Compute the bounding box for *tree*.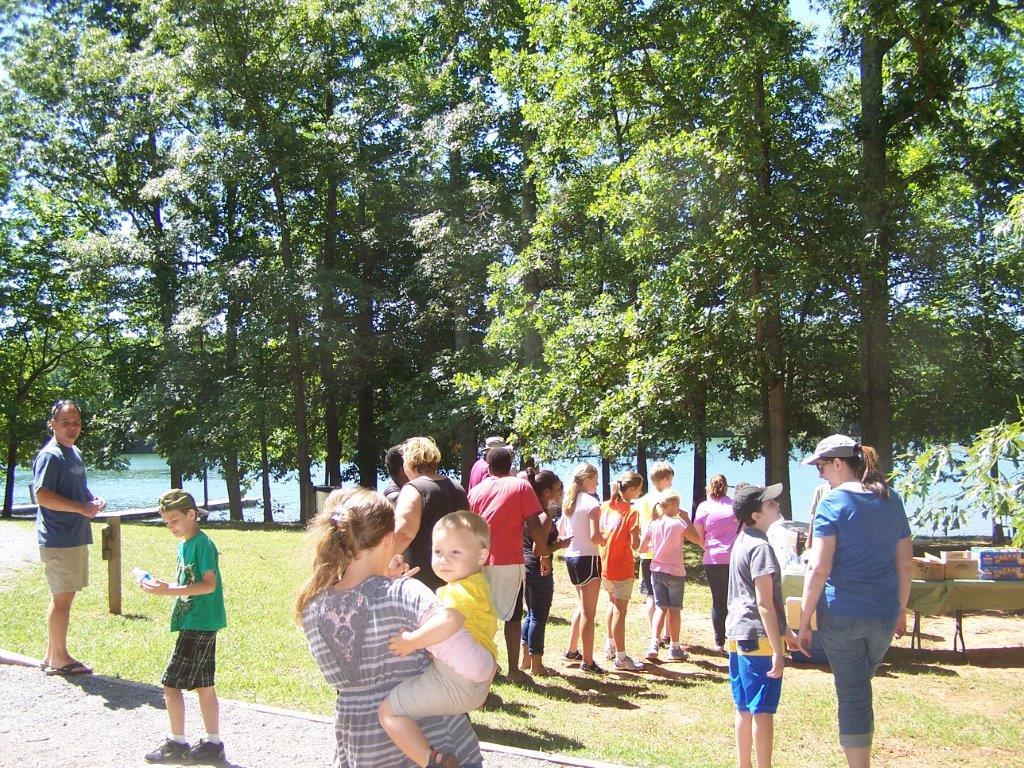
BBox(807, 0, 1023, 482).
